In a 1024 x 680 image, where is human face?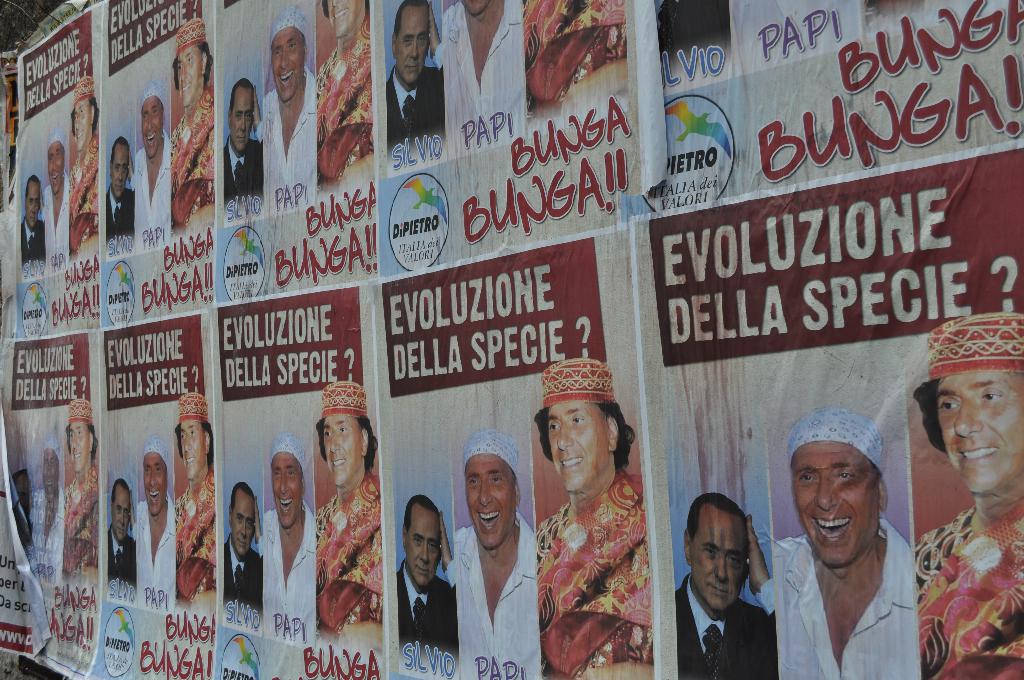
{"left": 26, "top": 181, "right": 40, "bottom": 227}.
